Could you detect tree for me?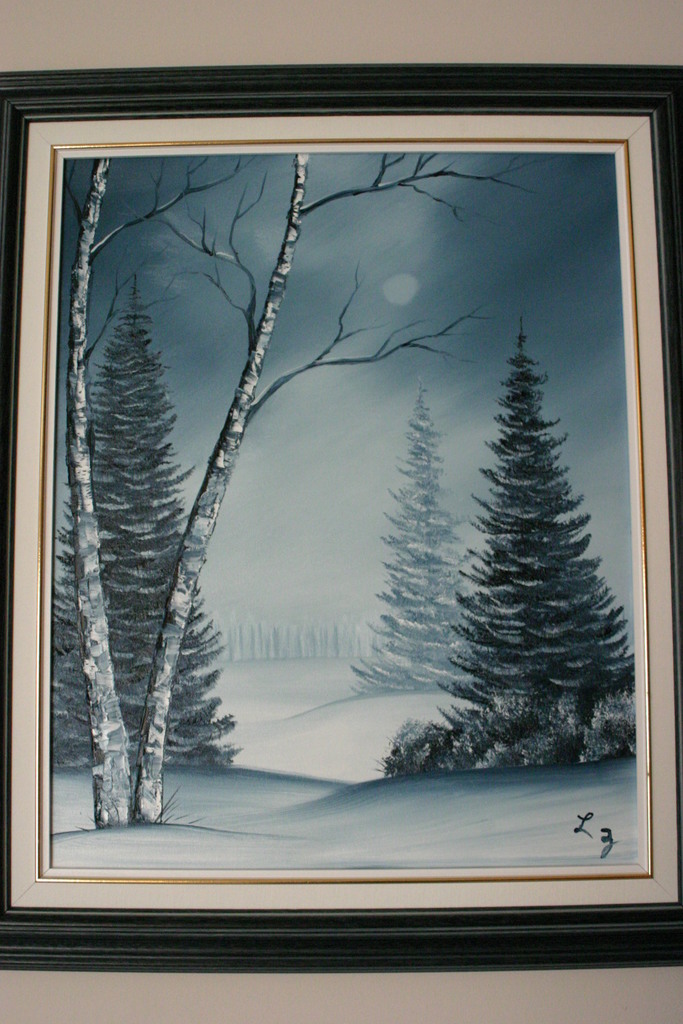
Detection result: {"left": 422, "top": 317, "right": 628, "bottom": 777}.
